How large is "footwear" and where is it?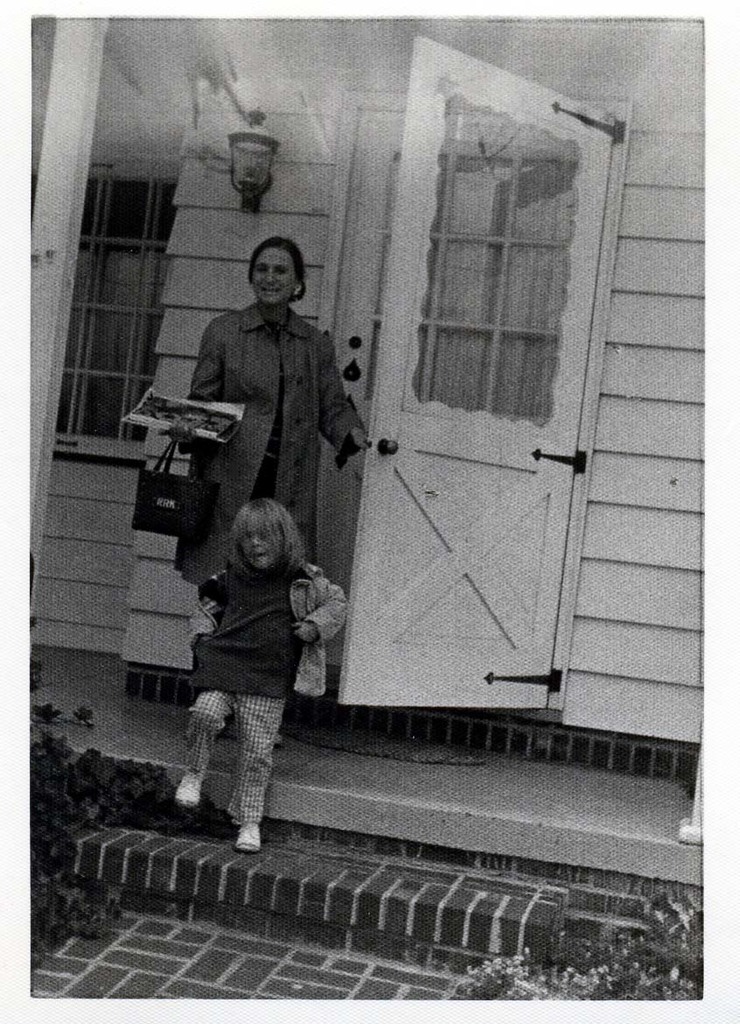
Bounding box: 232:823:266:851.
